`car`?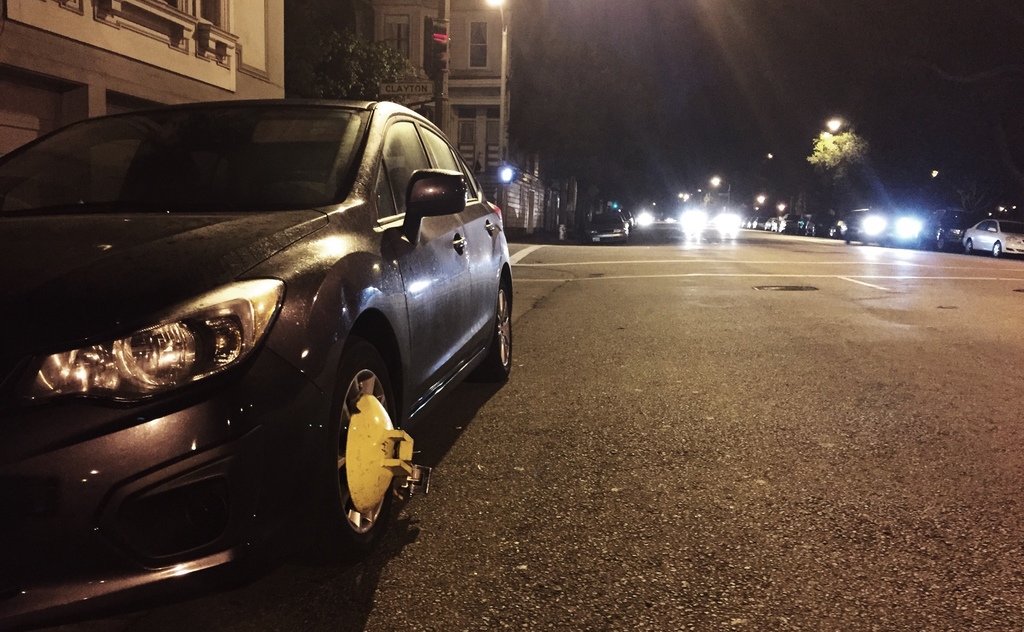
region(3, 78, 515, 565)
